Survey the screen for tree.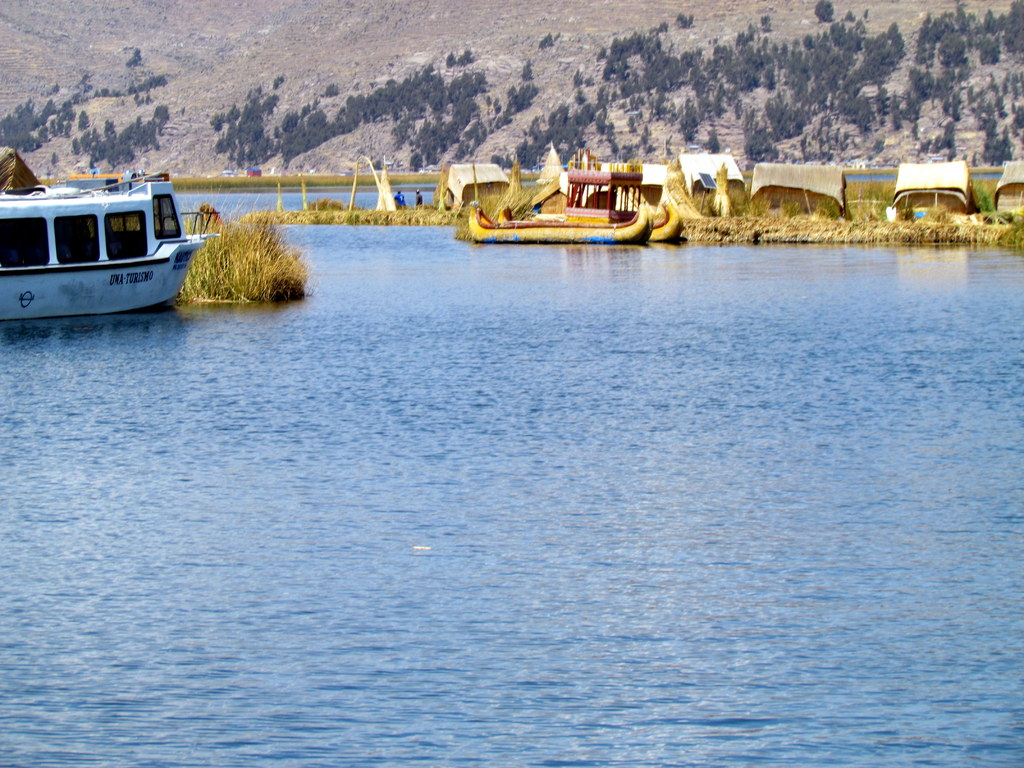
Survey found: 133/90/161/111.
